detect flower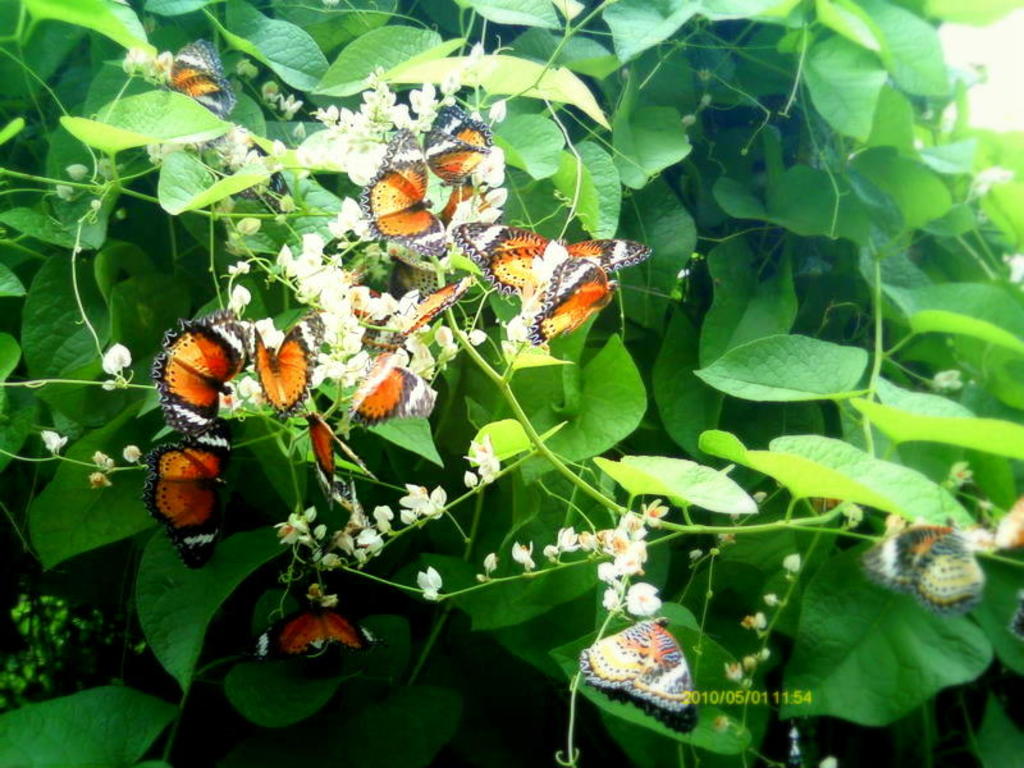
bbox=[605, 586, 626, 613]
